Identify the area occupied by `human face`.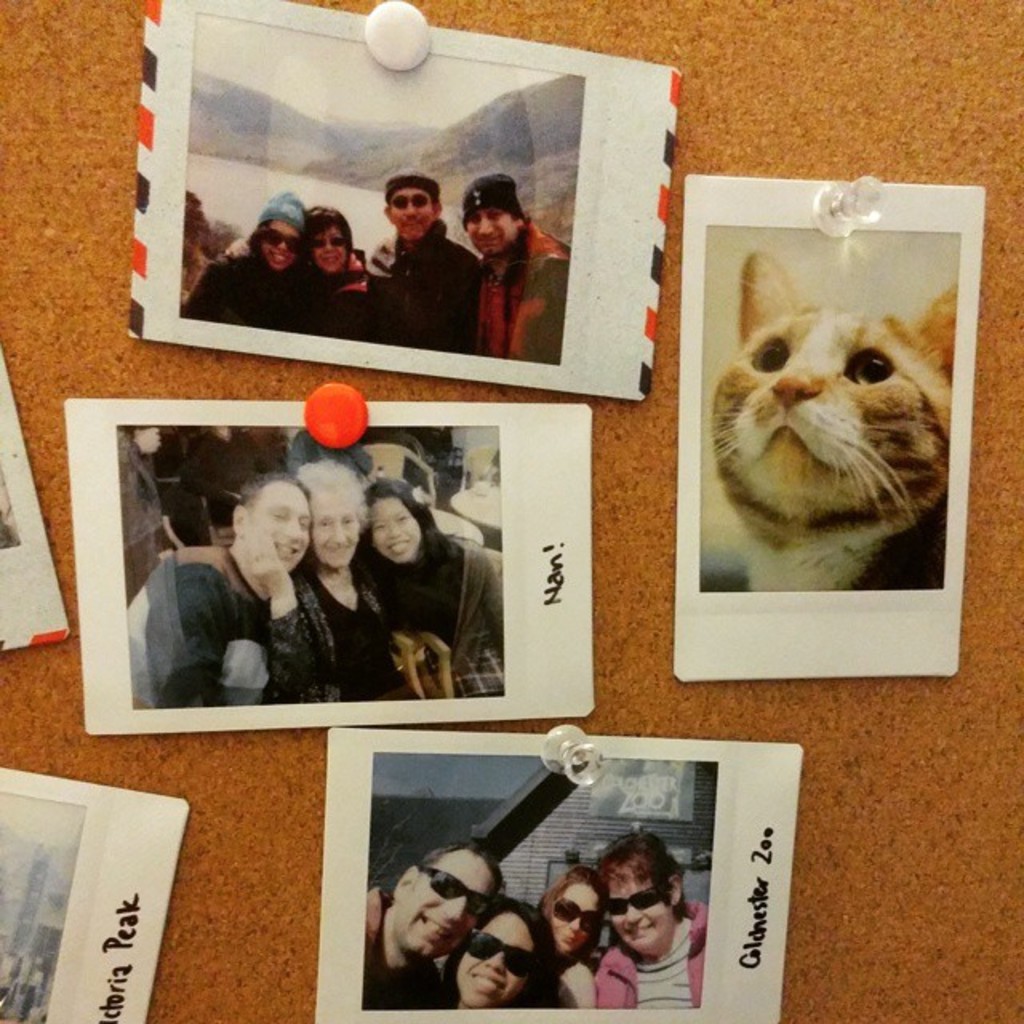
Area: [left=602, top=872, right=670, bottom=957].
